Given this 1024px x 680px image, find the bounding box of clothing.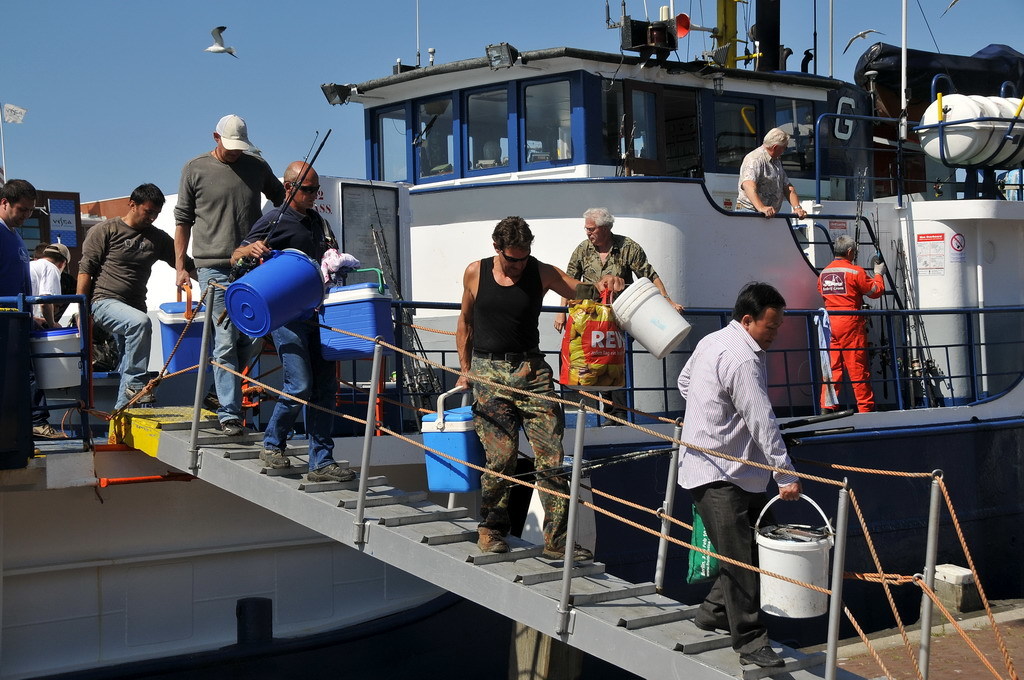
box=[680, 268, 817, 619].
